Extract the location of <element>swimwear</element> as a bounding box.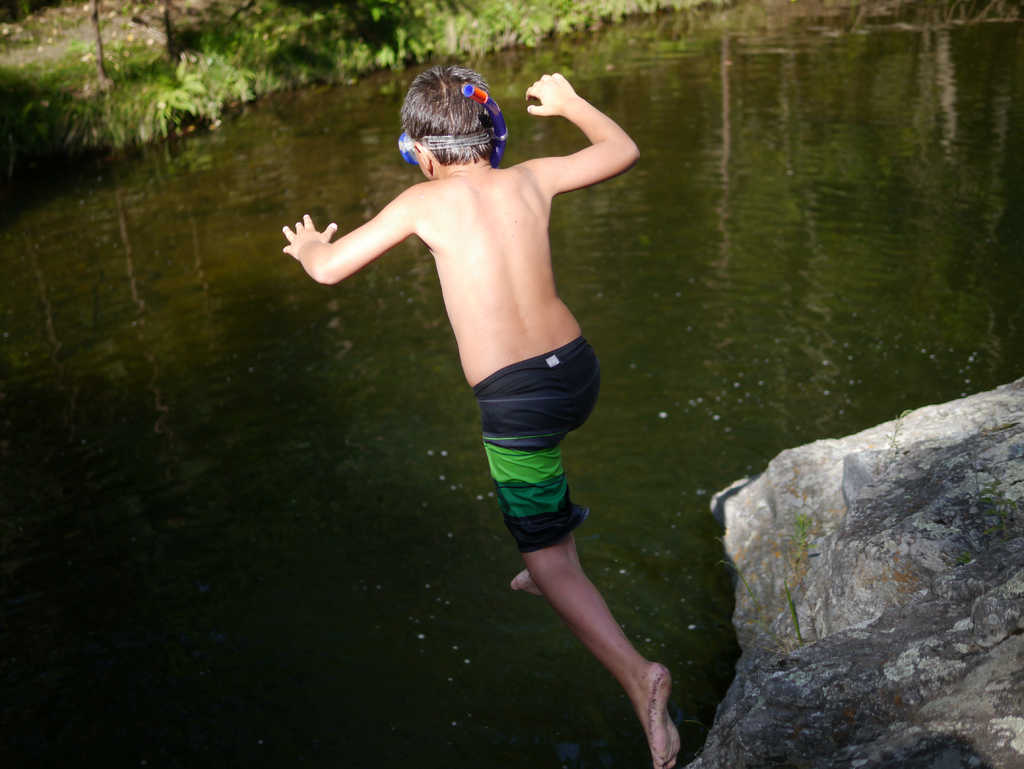
bbox(470, 338, 602, 550).
